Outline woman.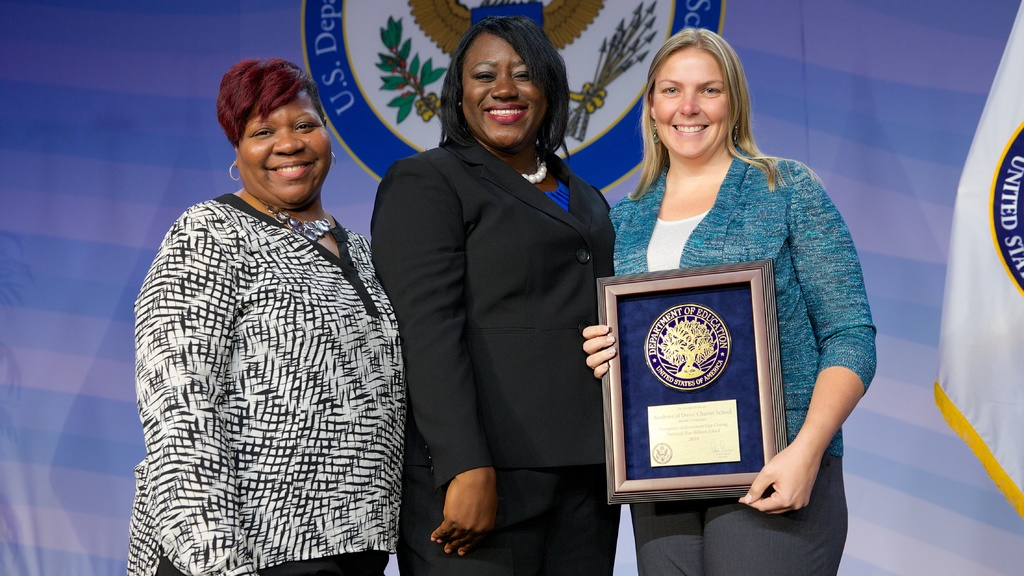
Outline: bbox(581, 25, 881, 575).
